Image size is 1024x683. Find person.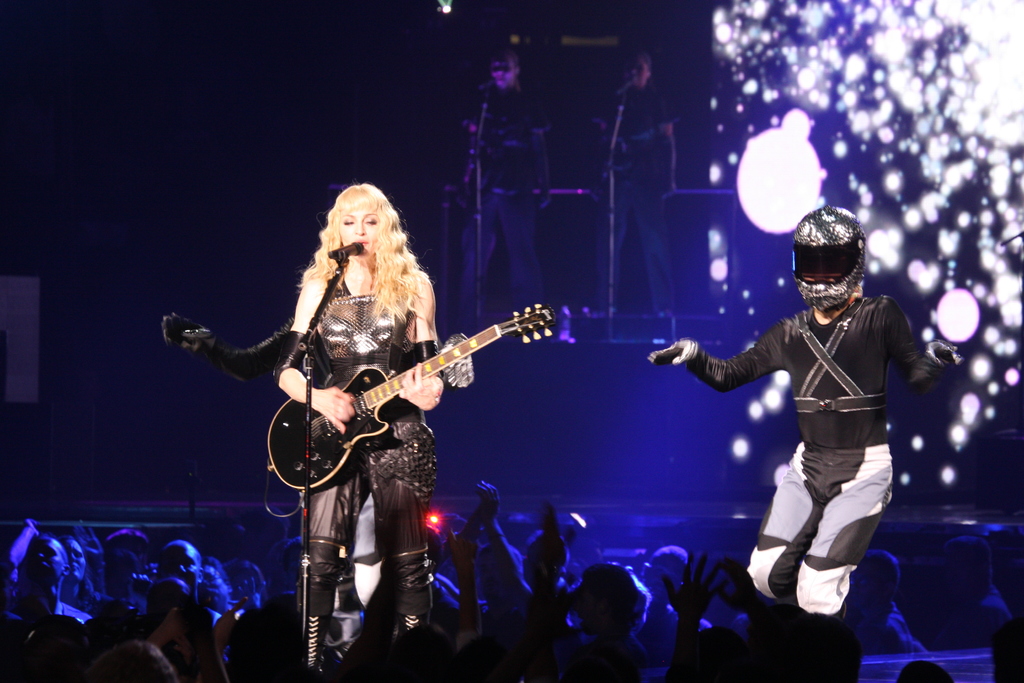
box(266, 179, 456, 682).
